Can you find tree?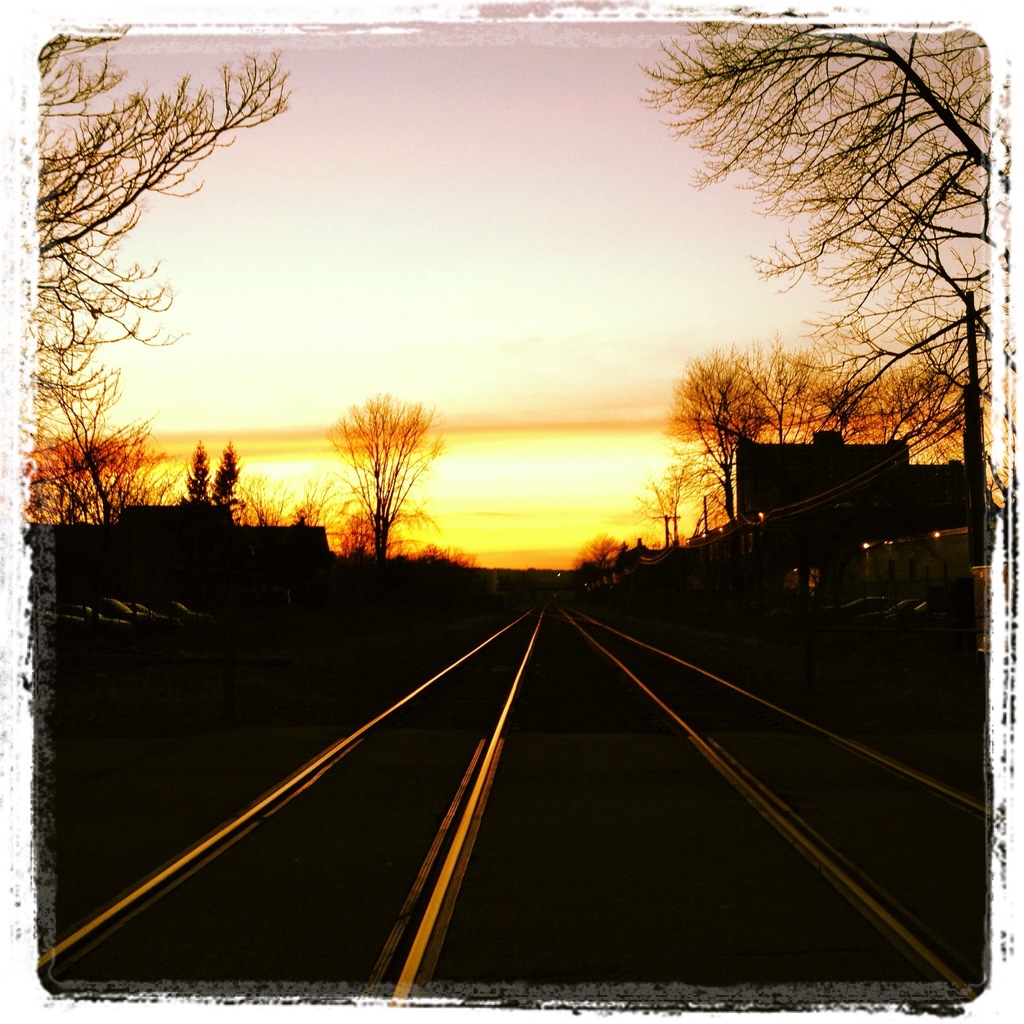
Yes, bounding box: (705, 337, 1006, 513).
